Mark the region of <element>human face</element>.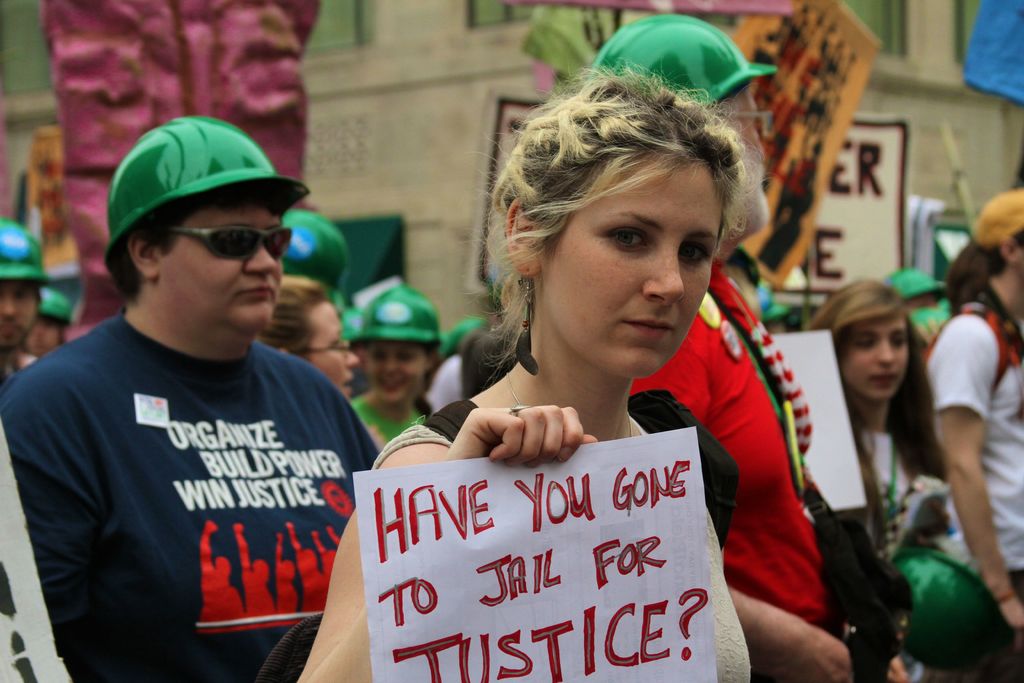
Region: crop(33, 314, 68, 360).
